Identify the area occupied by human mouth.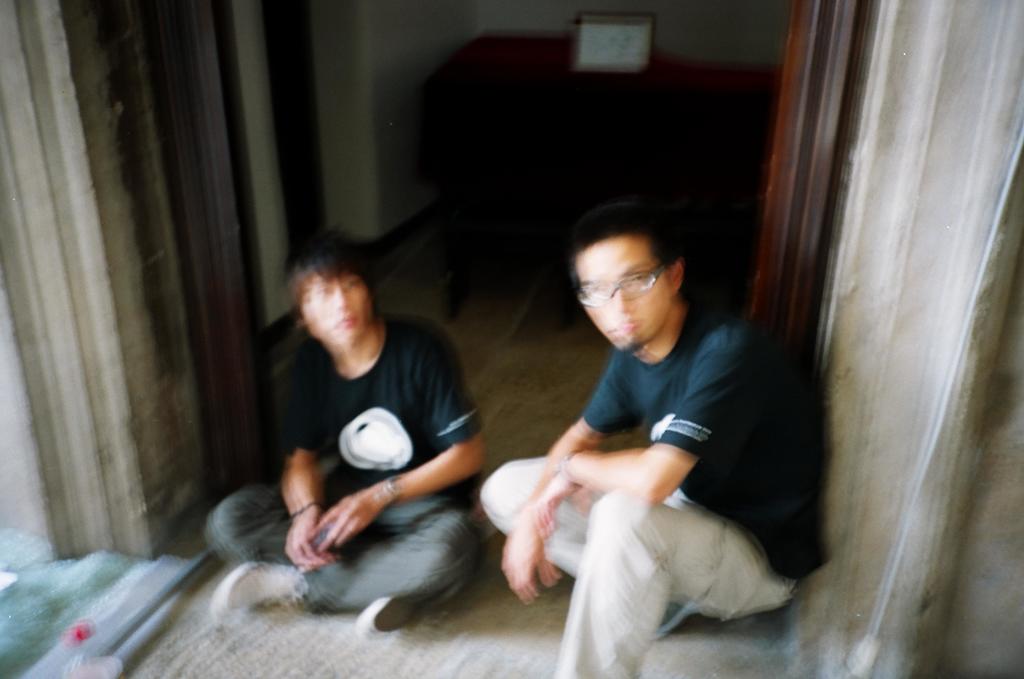
Area: l=336, t=313, r=361, b=337.
